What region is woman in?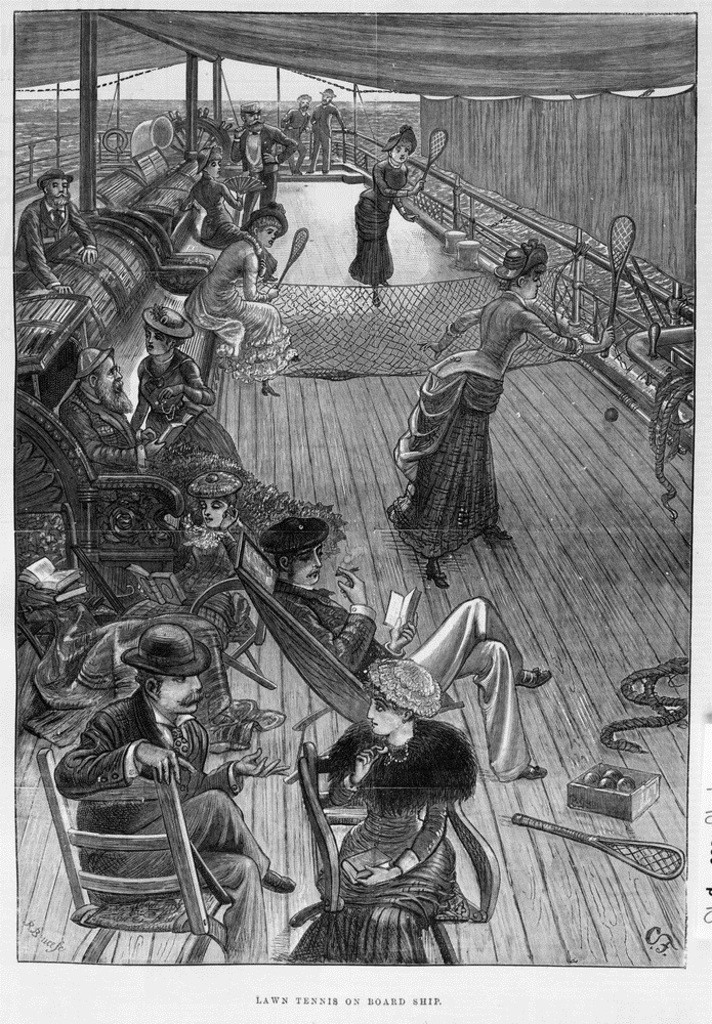
box(190, 155, 245, 246).
